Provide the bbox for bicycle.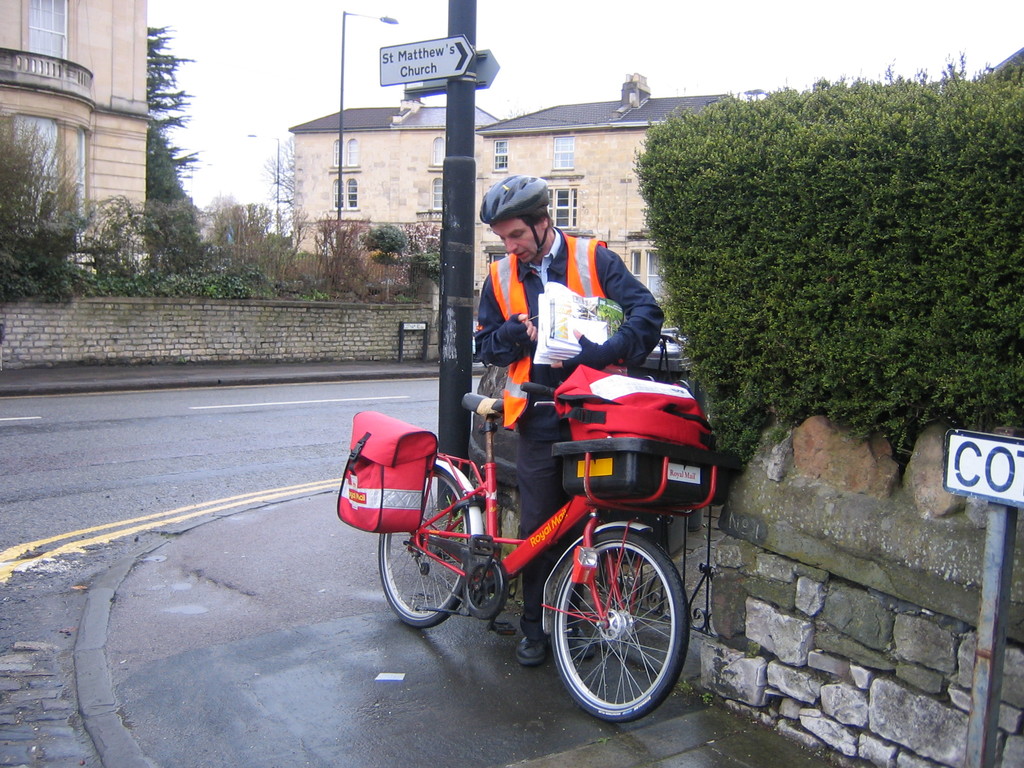
bbox=[347, 396, 717, 721].
